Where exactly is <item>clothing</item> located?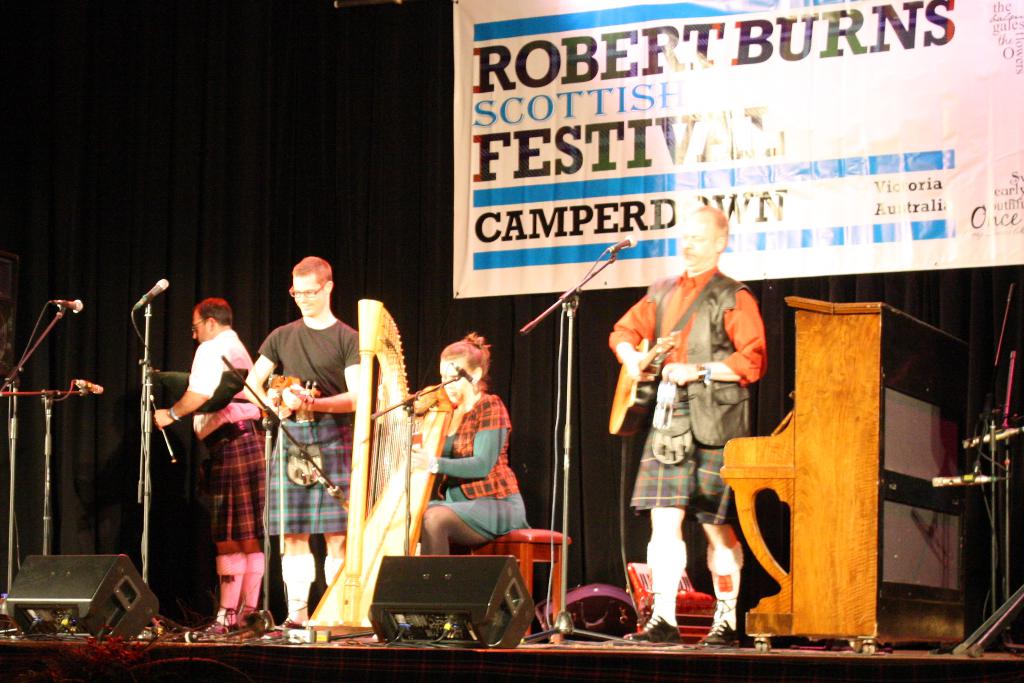
Its bounding box is <bbox>182, 327, 268, 559</bbox>.
